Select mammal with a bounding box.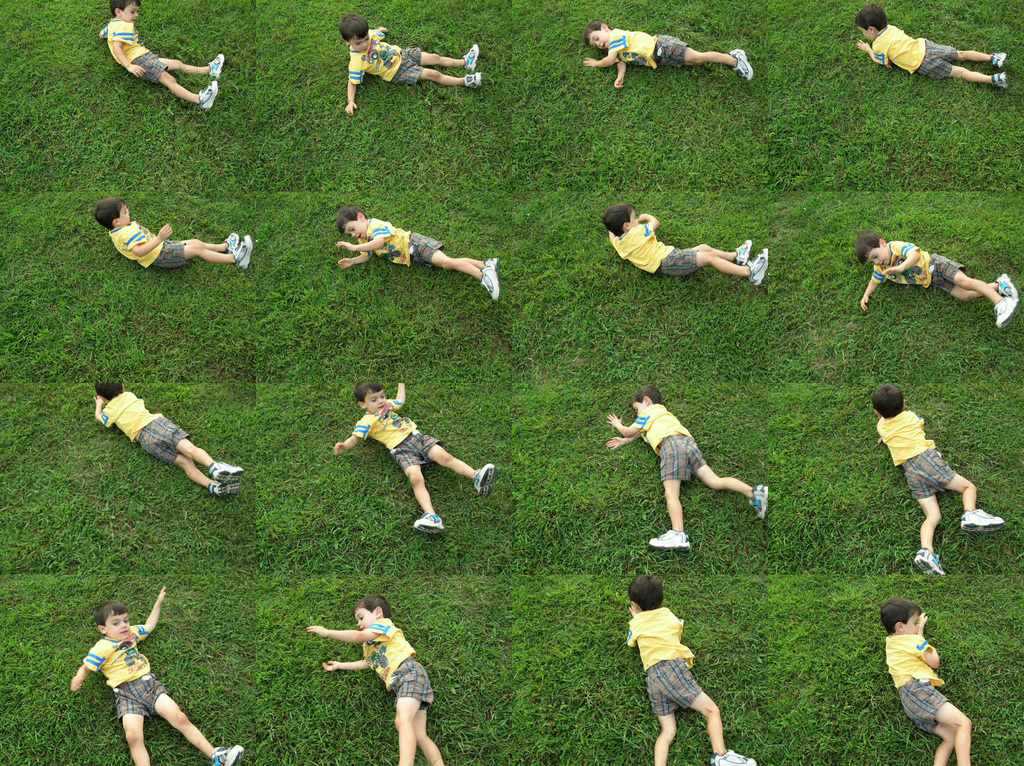
(100, 0, 226, 111).
